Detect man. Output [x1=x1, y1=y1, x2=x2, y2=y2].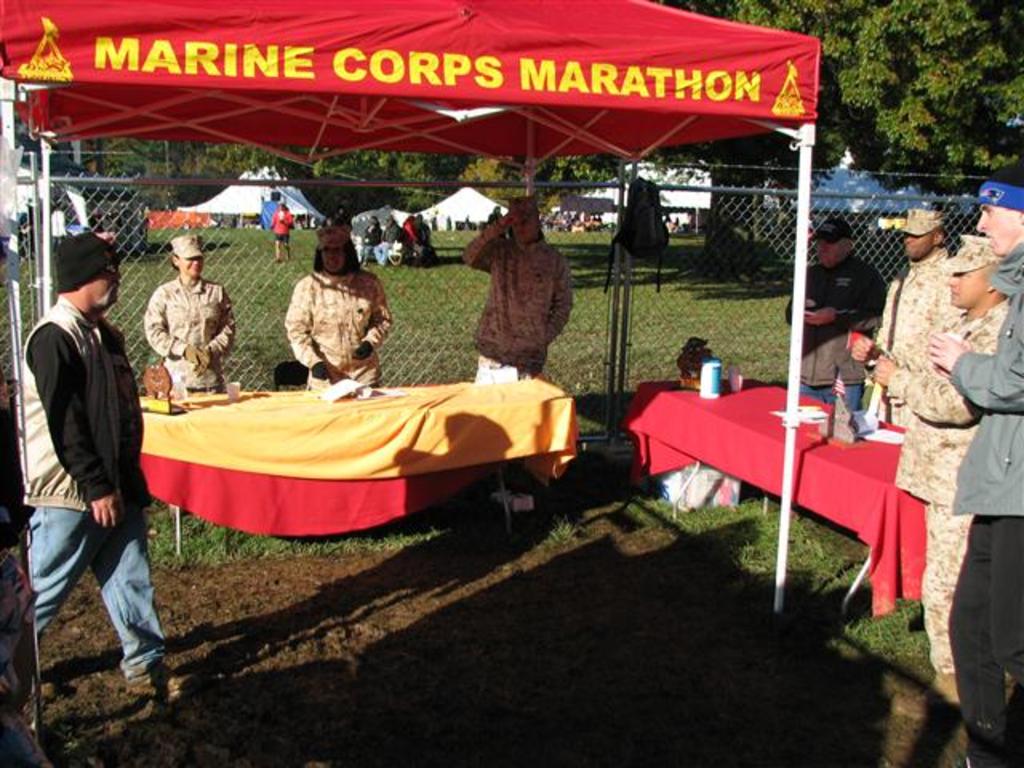
[x1=787, y1=219, x2=885, y2=413].
